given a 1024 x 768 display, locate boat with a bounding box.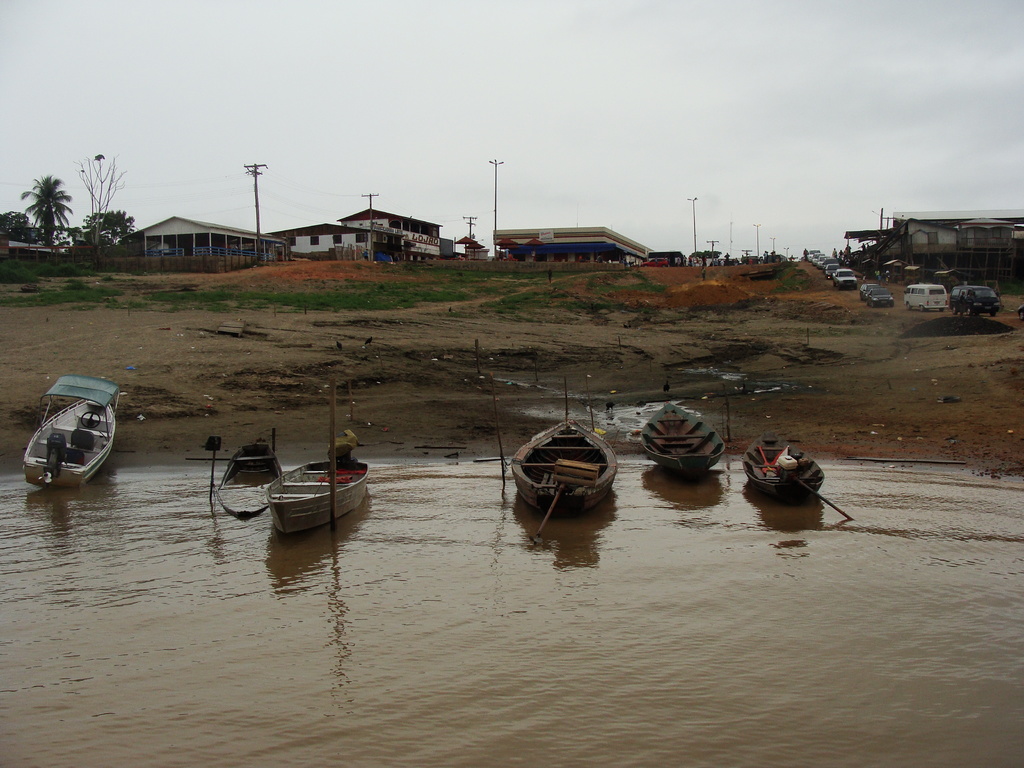
Located: {"left": 499, "top": 417, "right": 627, "bottom": 518}.
